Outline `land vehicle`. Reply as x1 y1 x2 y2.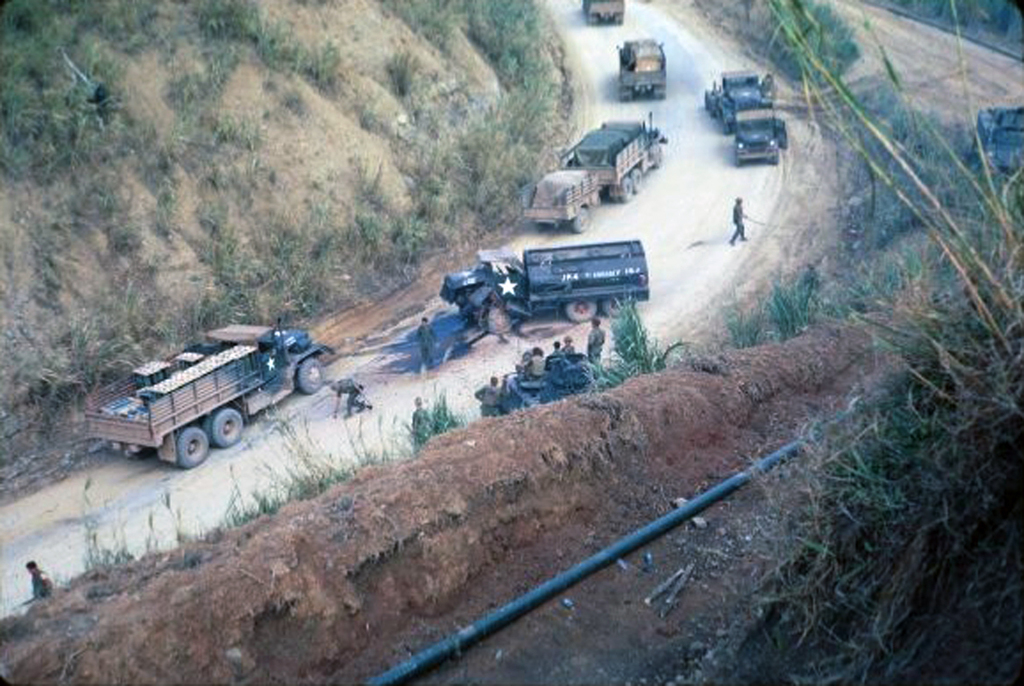
442 245 648 333.
